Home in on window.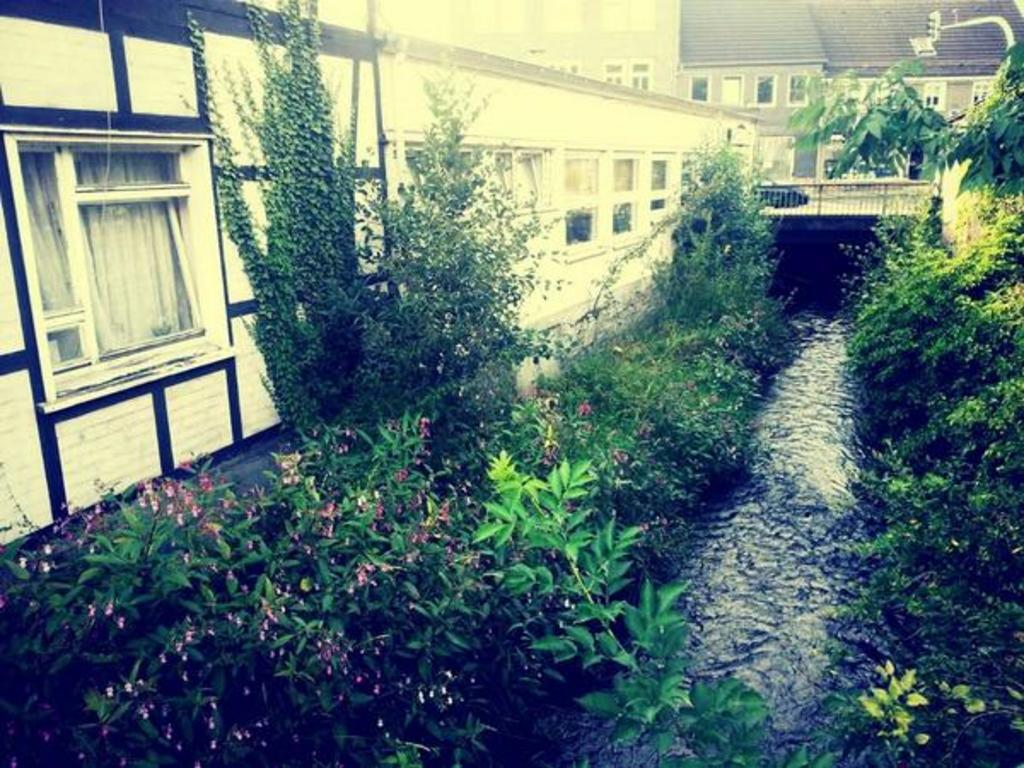
Homed in at bbox(41, 111, 205, 425).
